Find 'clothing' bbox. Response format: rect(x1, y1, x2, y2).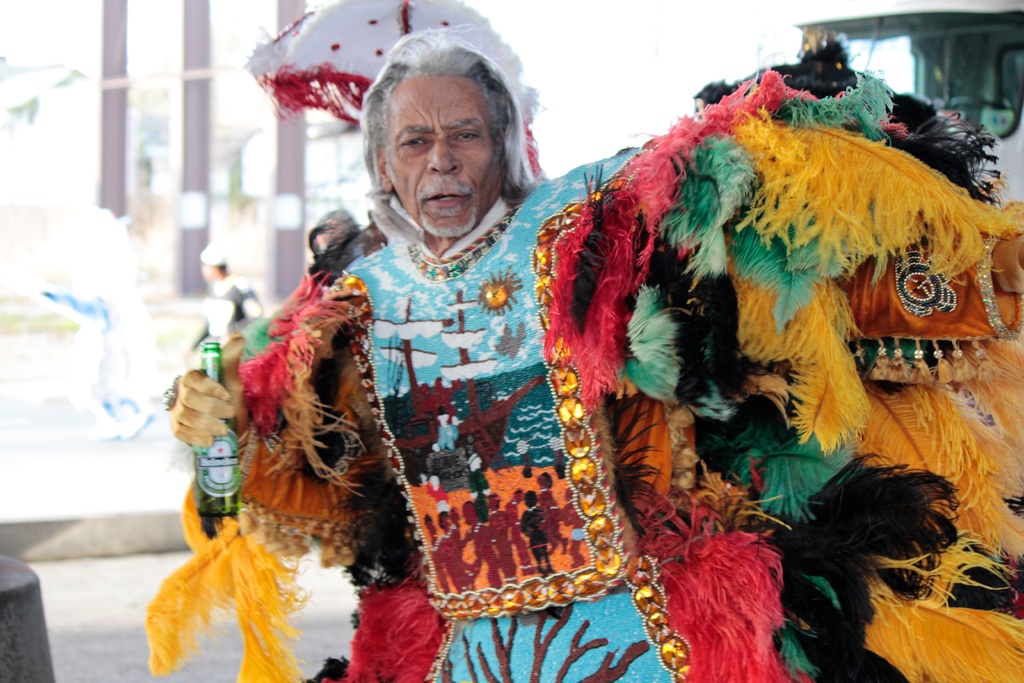
rect(125, 46, 1023, 680).
